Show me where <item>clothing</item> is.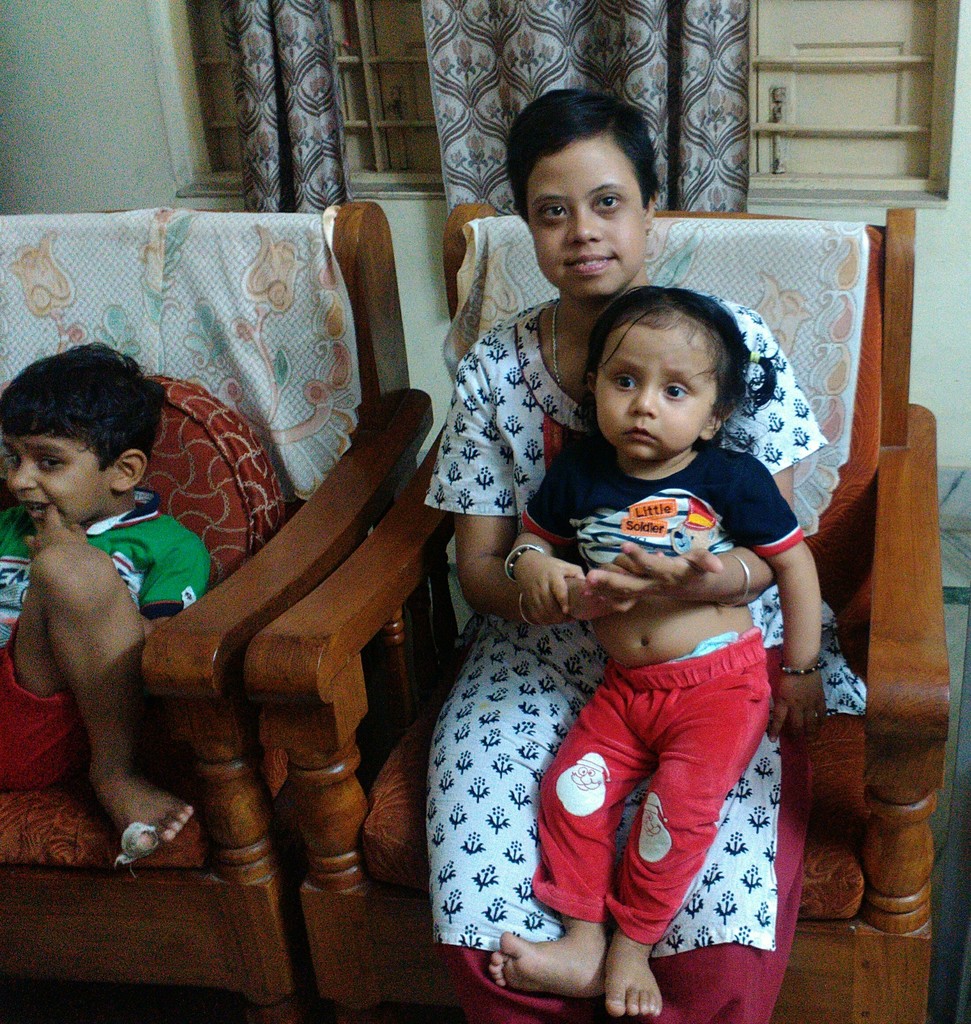
<item>clothing</item> is at 426/290/872/1023.
